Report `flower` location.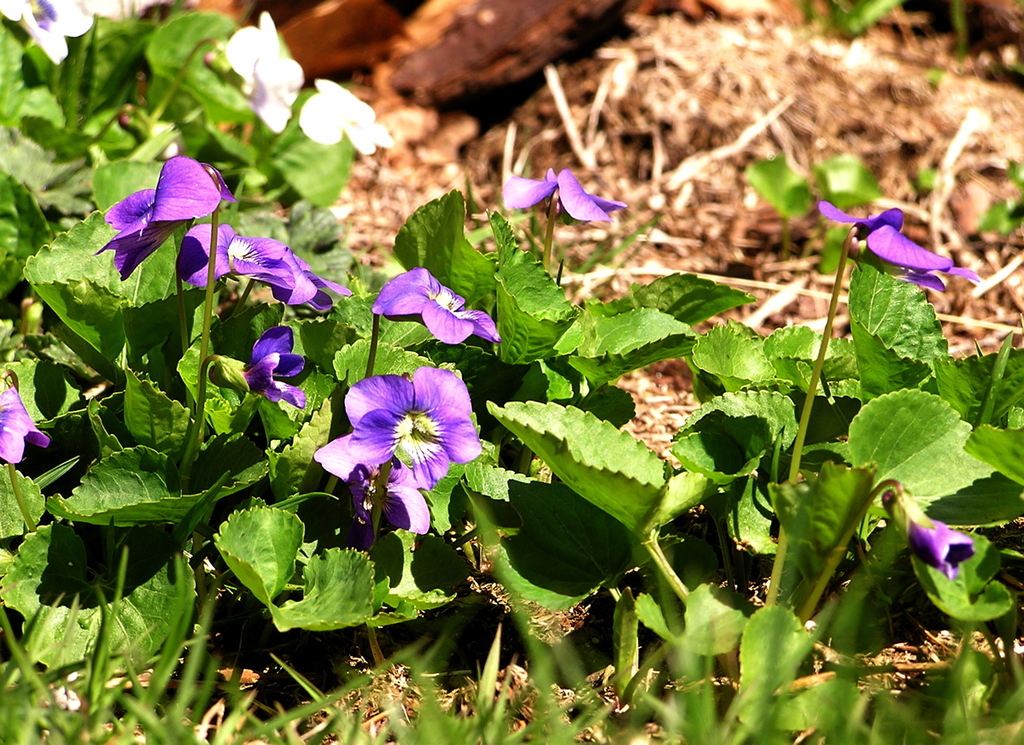
Report: BBox(79, 153, 228, 288).
